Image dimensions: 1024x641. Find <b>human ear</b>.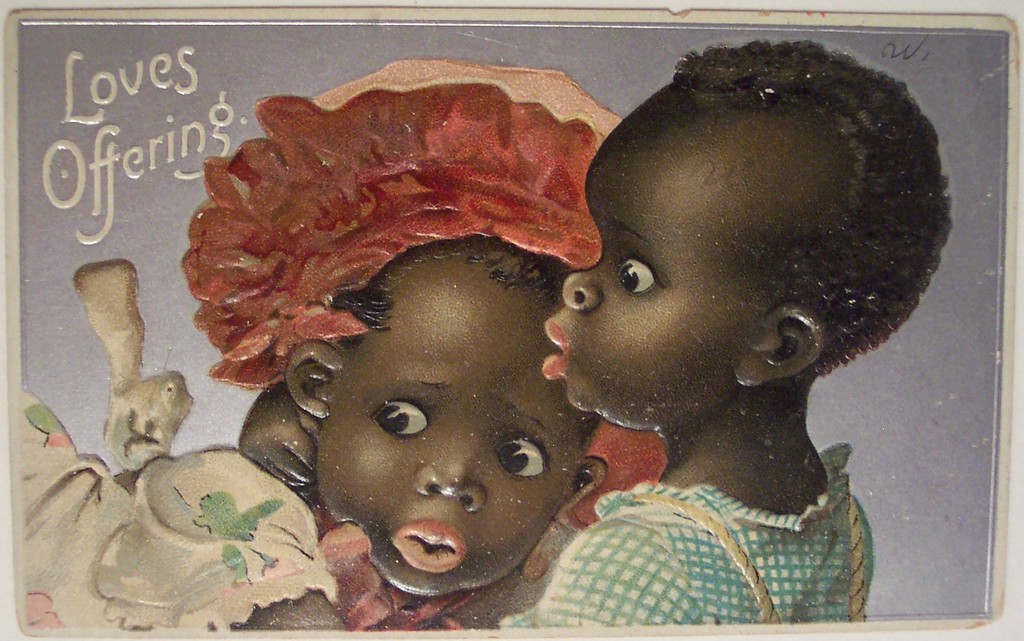
(526,455,604,583).
